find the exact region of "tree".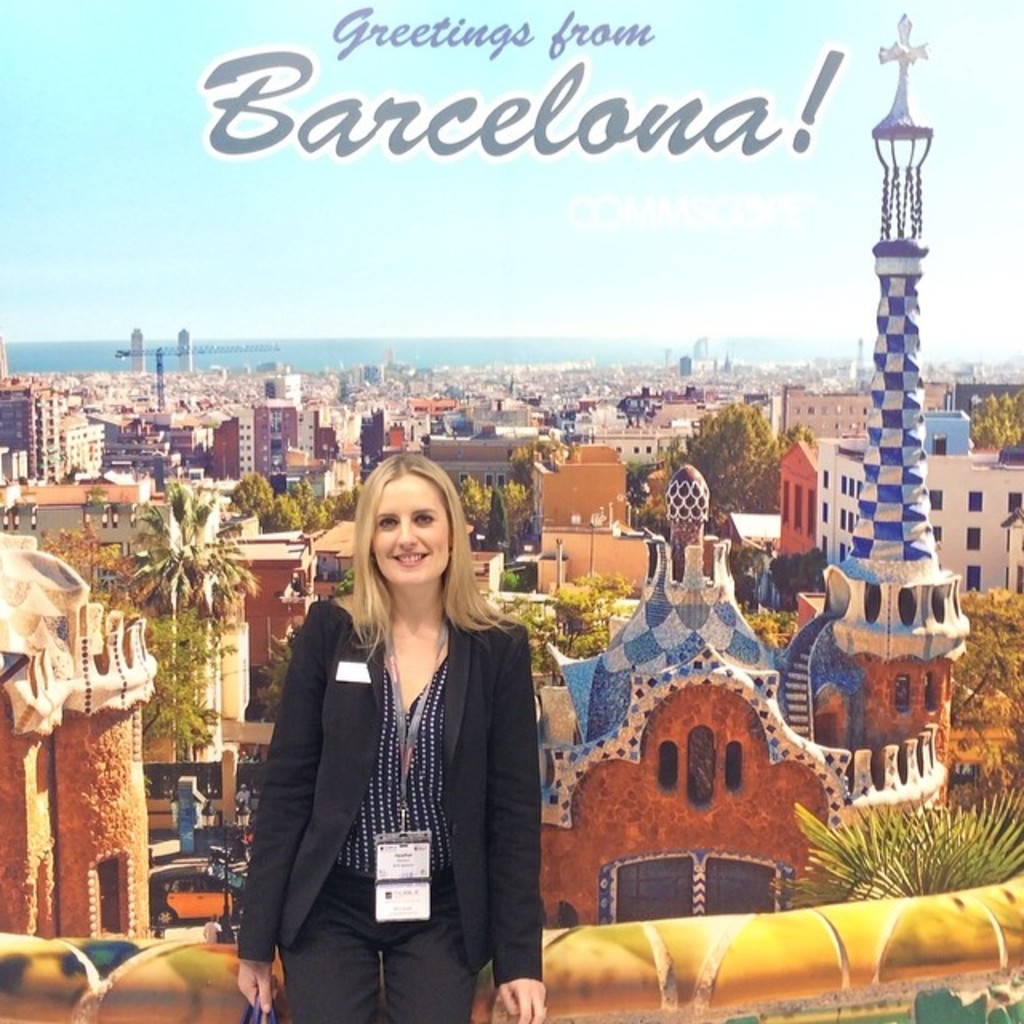
Exact region: [338, 475, 365, 512].
